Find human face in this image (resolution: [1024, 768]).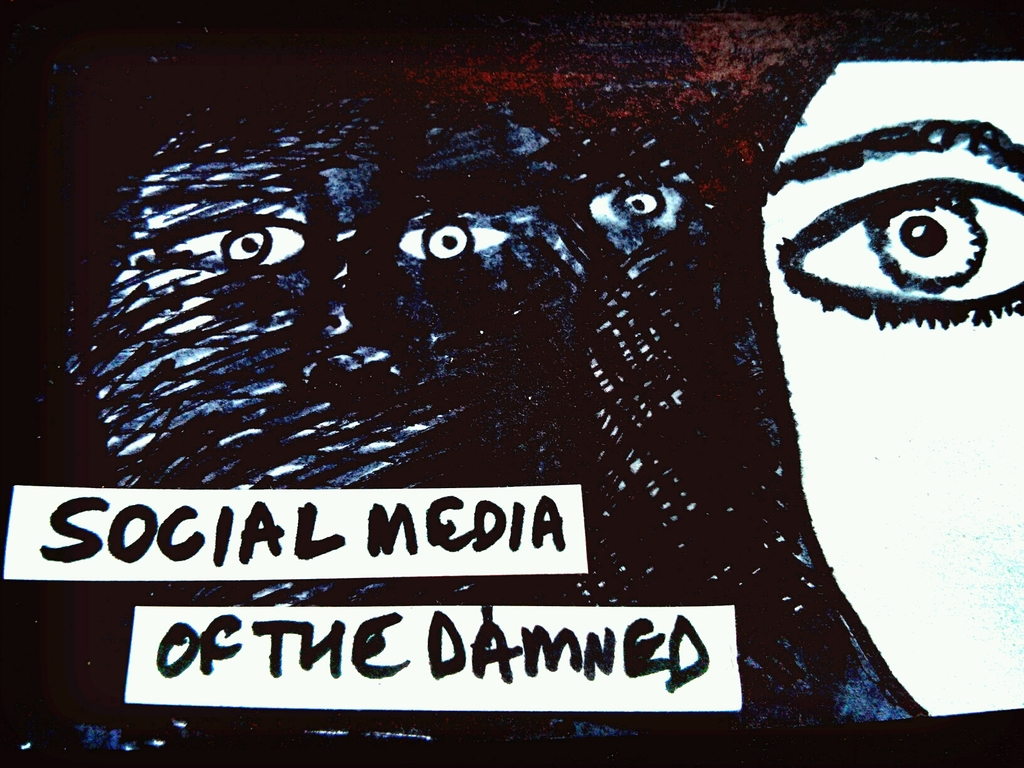
(766, 61, 1023, 715).
